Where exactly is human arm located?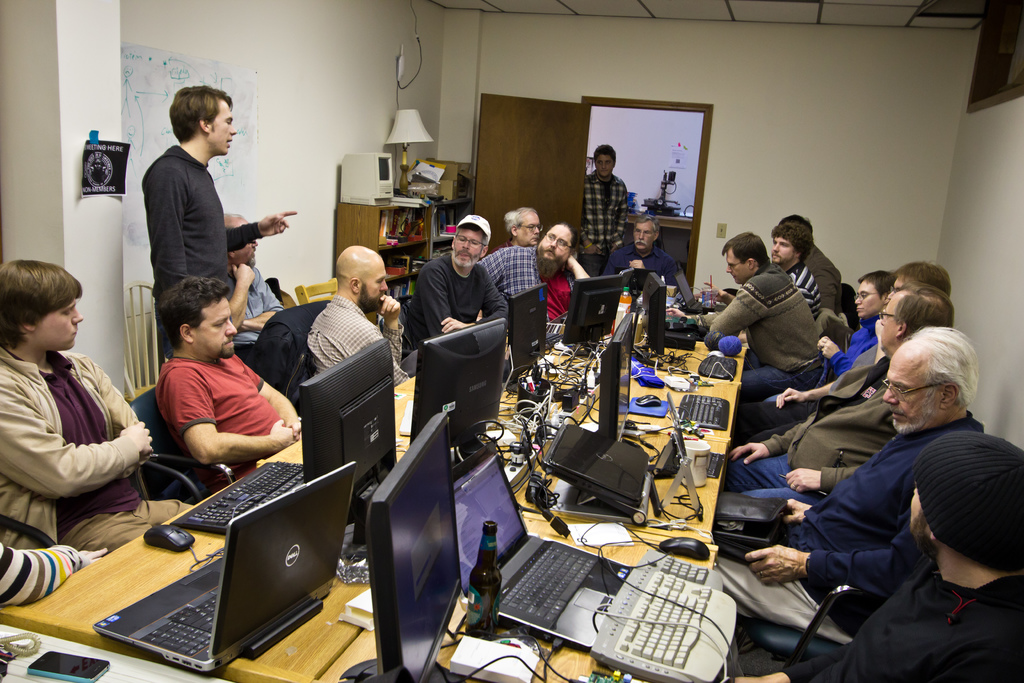
Its bounding box is [x1=0, y1=367, x2=154, y2=508].
